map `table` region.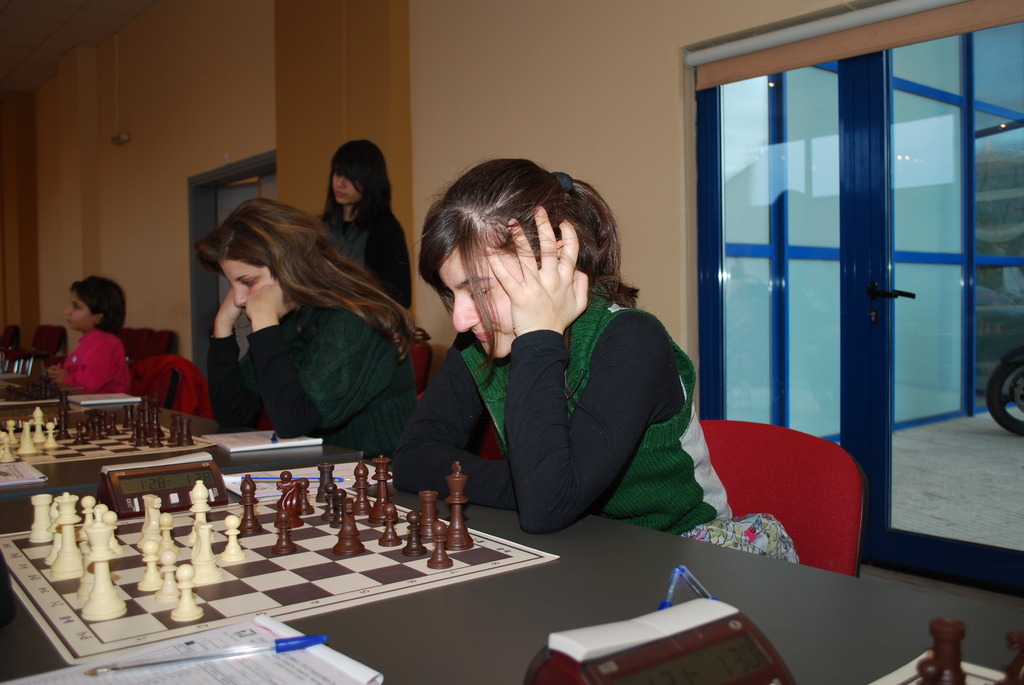
Mapped to locate(0, 365, 252, 473).
